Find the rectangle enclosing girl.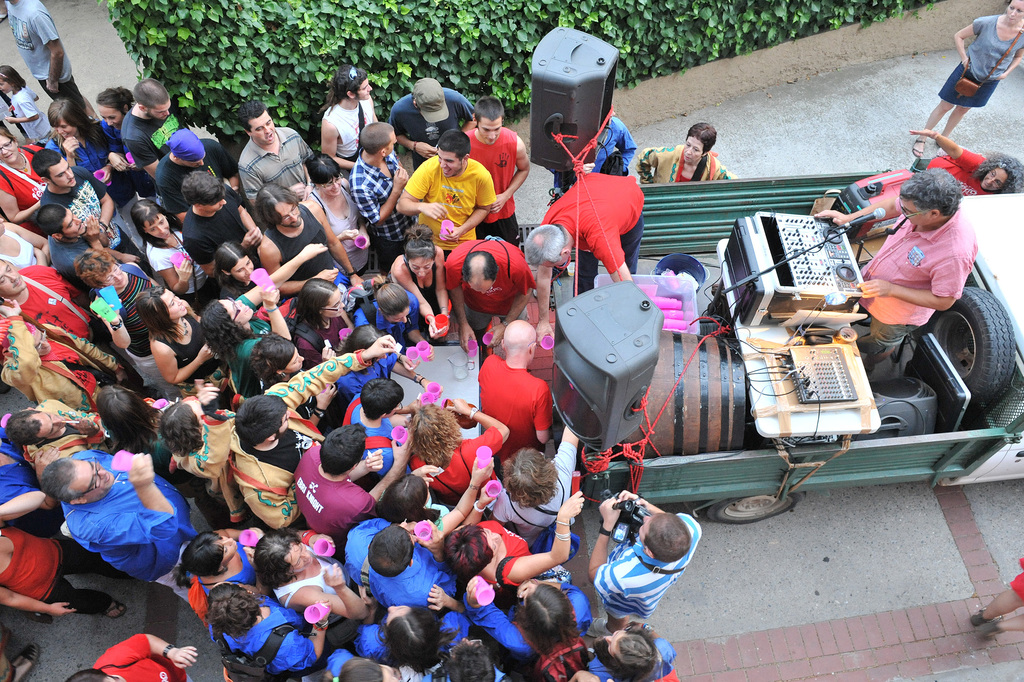
0:69:45:141.
